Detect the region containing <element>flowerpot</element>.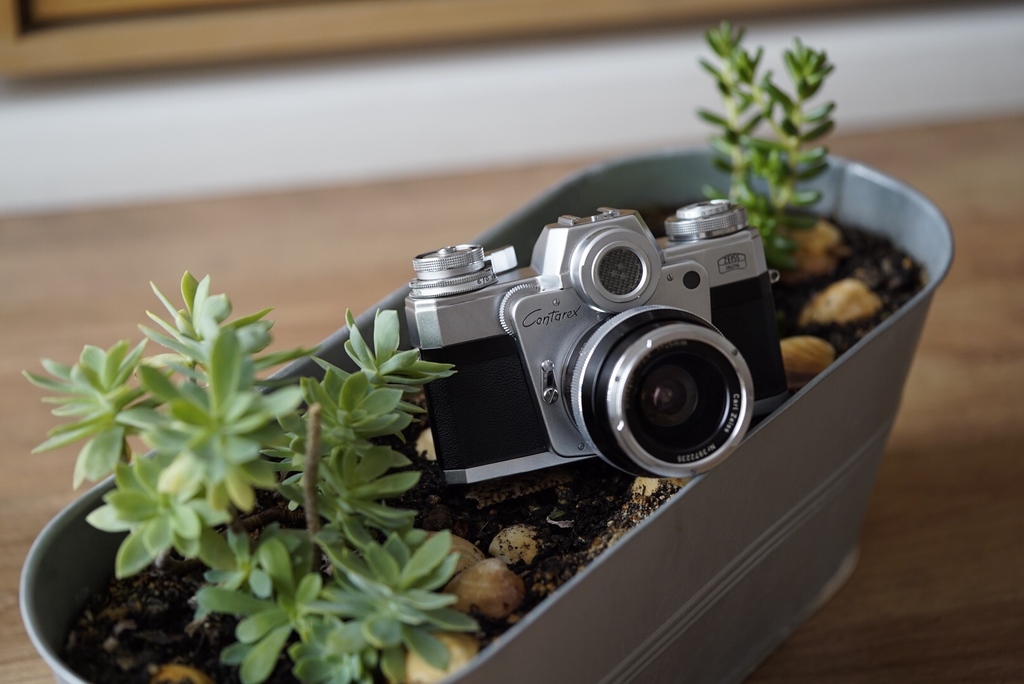
[24, 134, 959, 683].
